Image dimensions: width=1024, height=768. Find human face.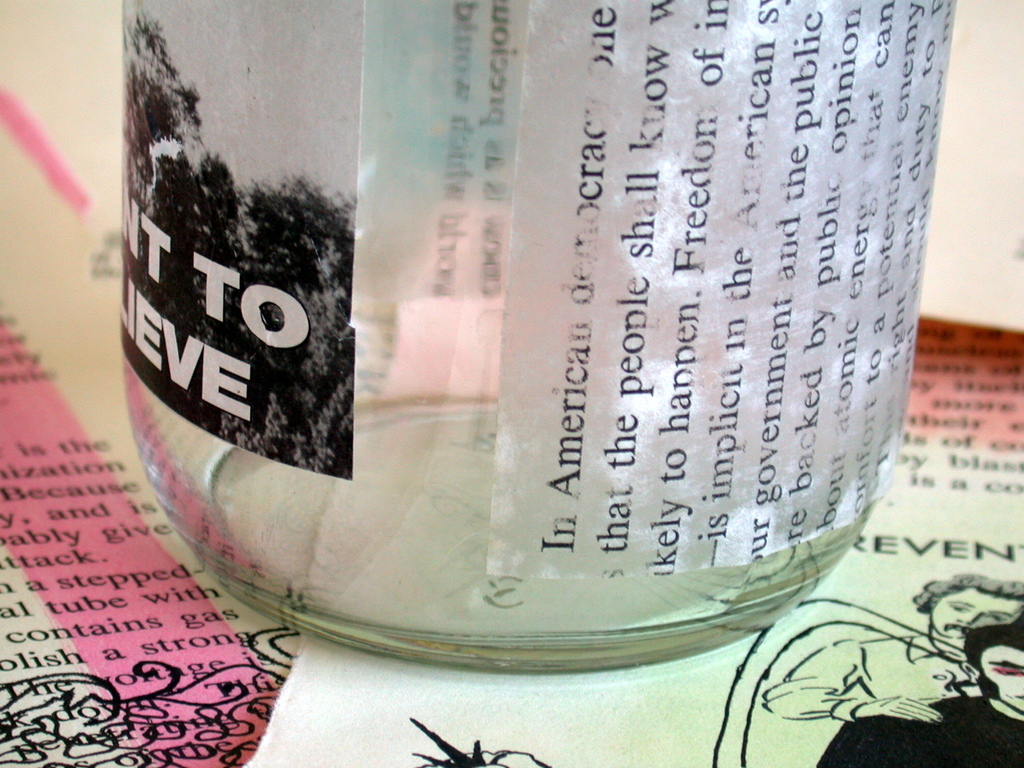
select_region(982, 646, 1023, 713).
